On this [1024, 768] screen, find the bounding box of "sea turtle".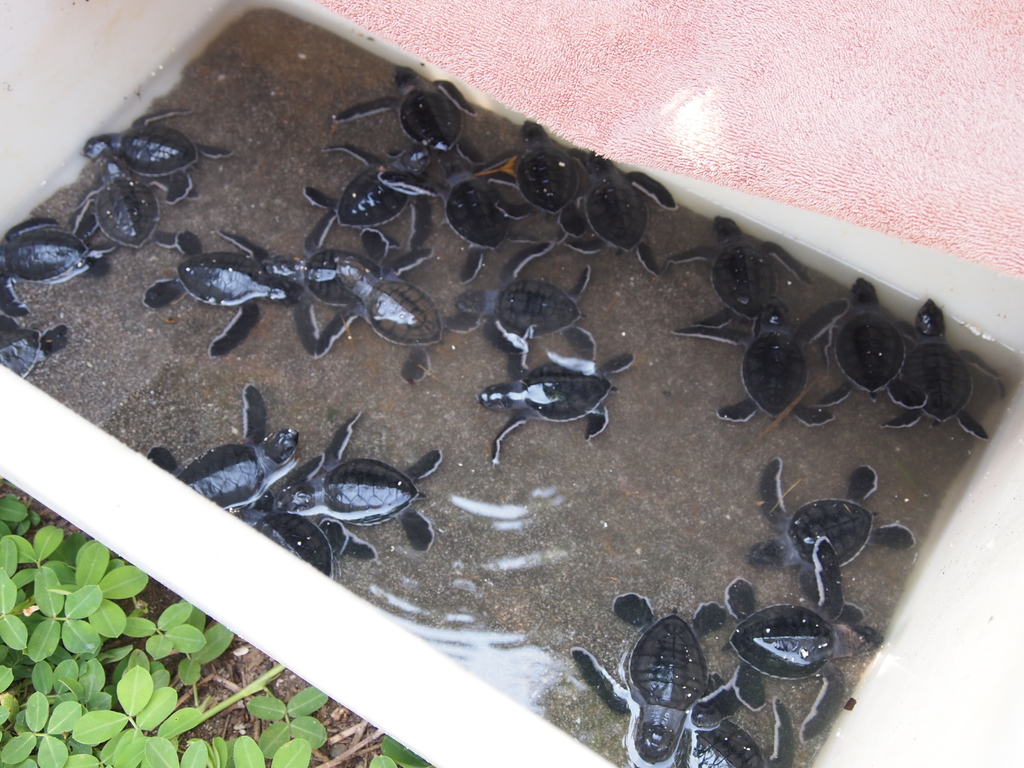
Bounding box: <region>485, 114, 600, 228</region>.
